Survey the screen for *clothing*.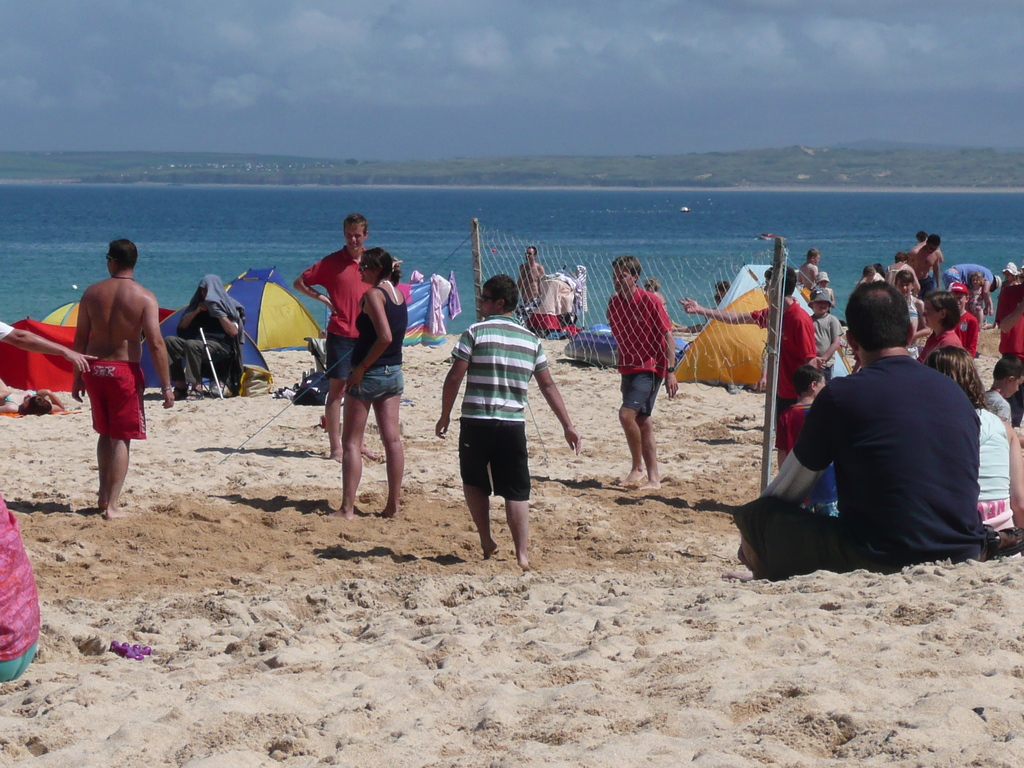
Survey found: (775,400,819,503).
